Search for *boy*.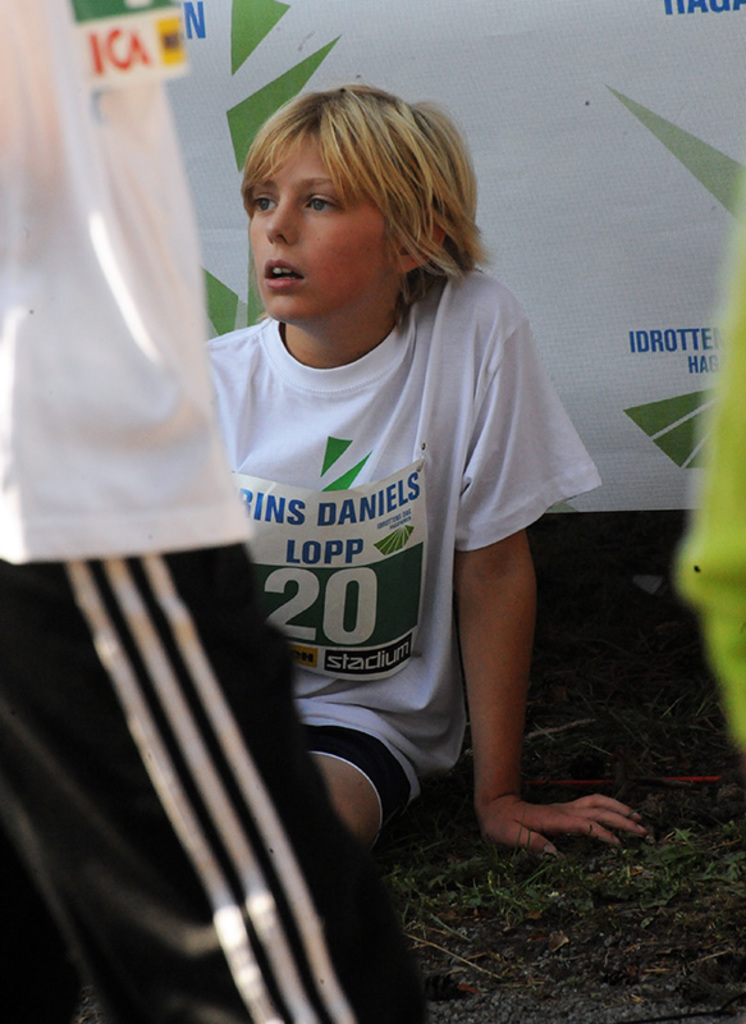
Found at (159,72,535,640).
